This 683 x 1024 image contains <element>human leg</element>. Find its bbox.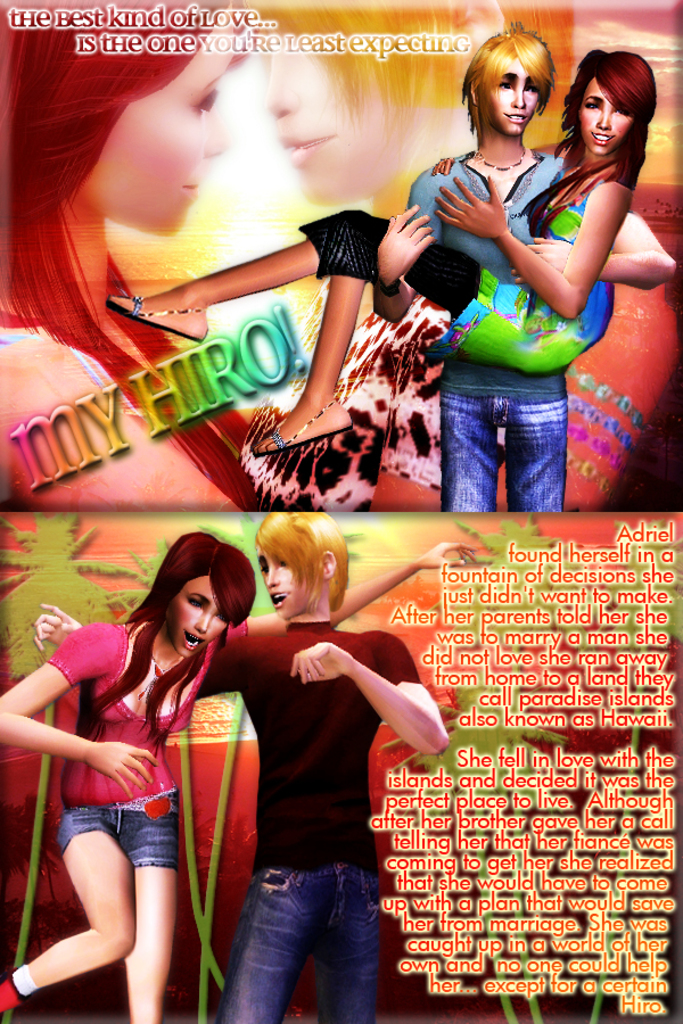
region(261, 275, 360, 453).
